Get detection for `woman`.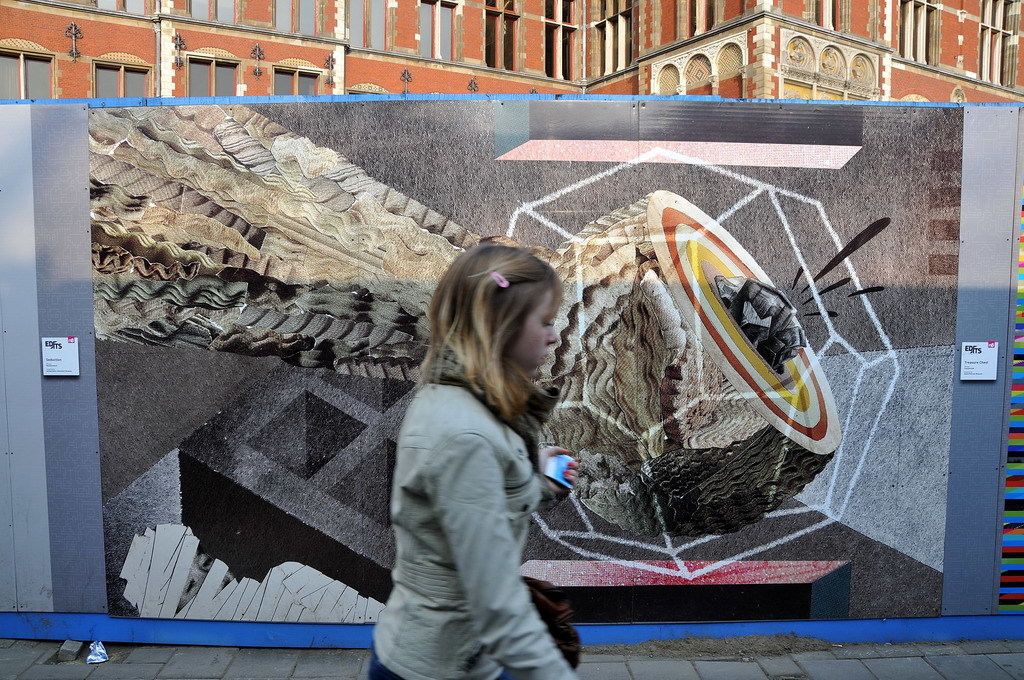
Detection: 363,229,614,675.
